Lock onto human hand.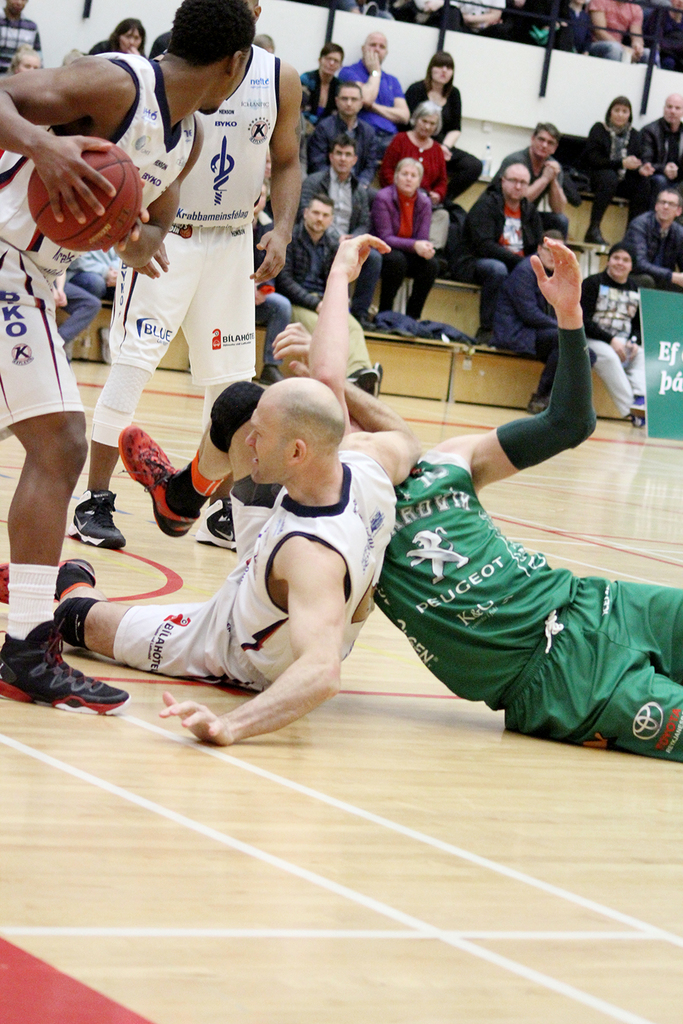
Locked: (662, 158, 679, 181).
